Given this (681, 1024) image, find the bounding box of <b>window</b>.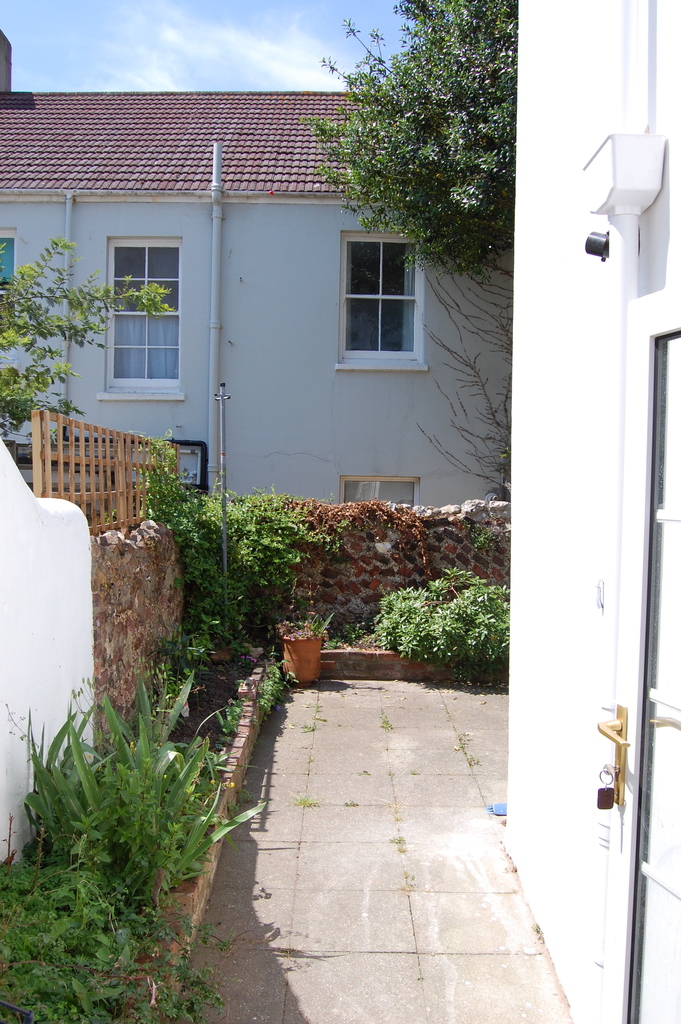
BBox(340, 475, 420, 506).
